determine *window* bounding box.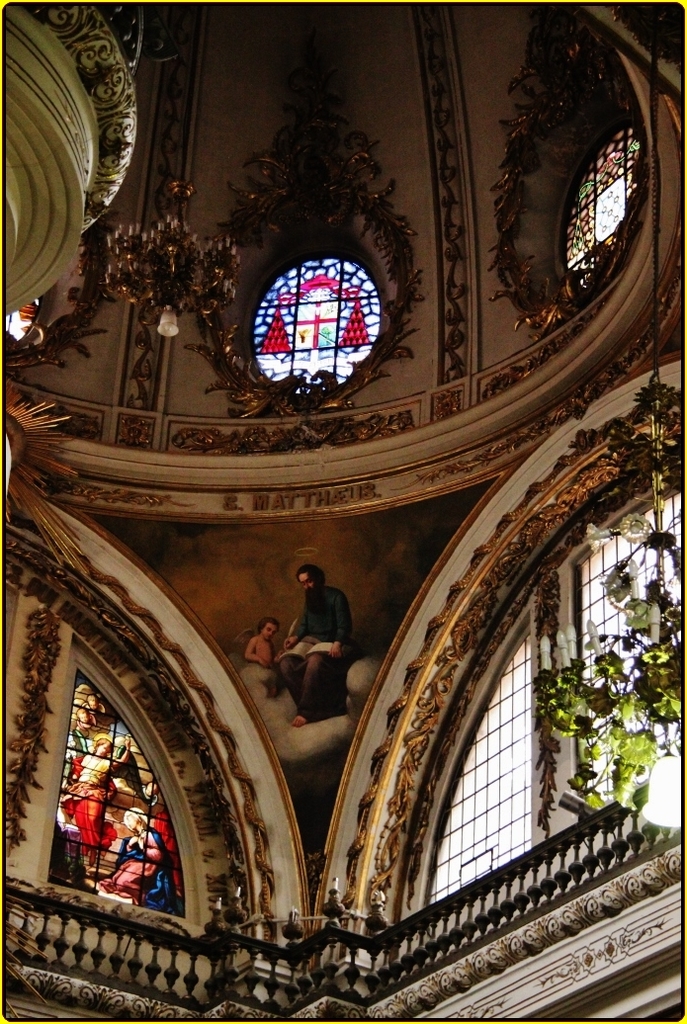
Determined: (35,667,198,930).
